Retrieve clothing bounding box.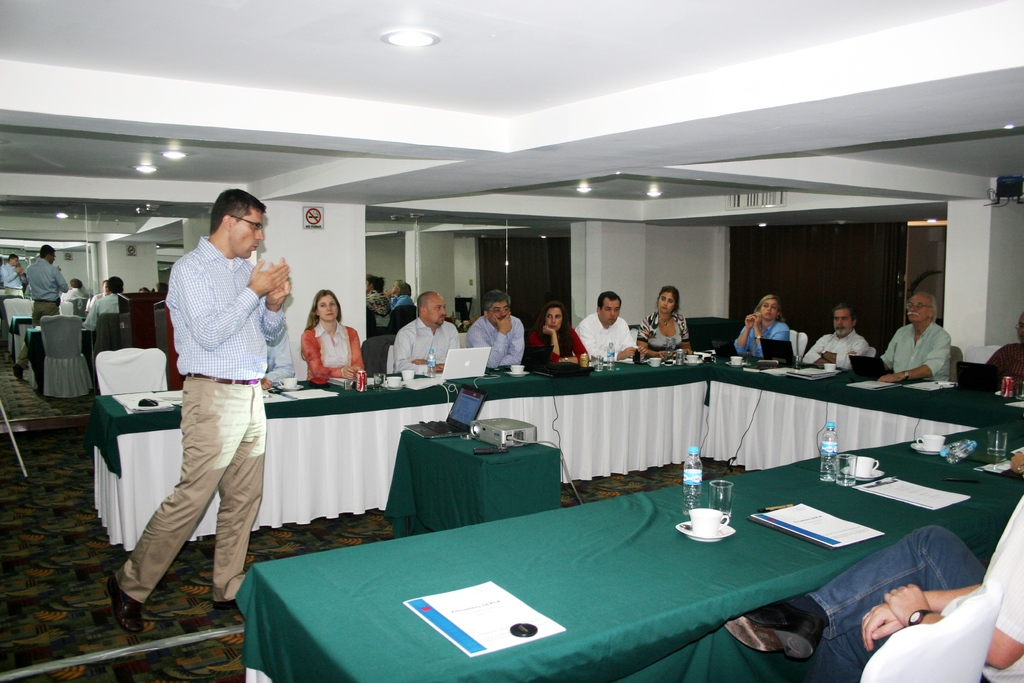
Bounding box: [132,185,275,607].
